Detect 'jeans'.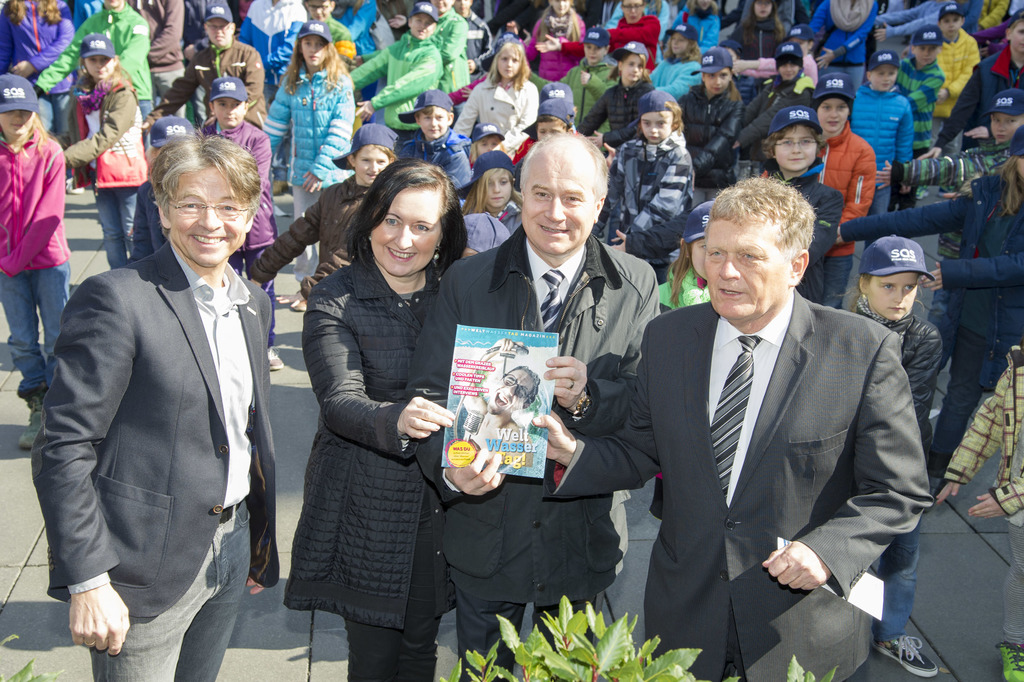
Detected at bbox=[89, 498, 255, 681].
